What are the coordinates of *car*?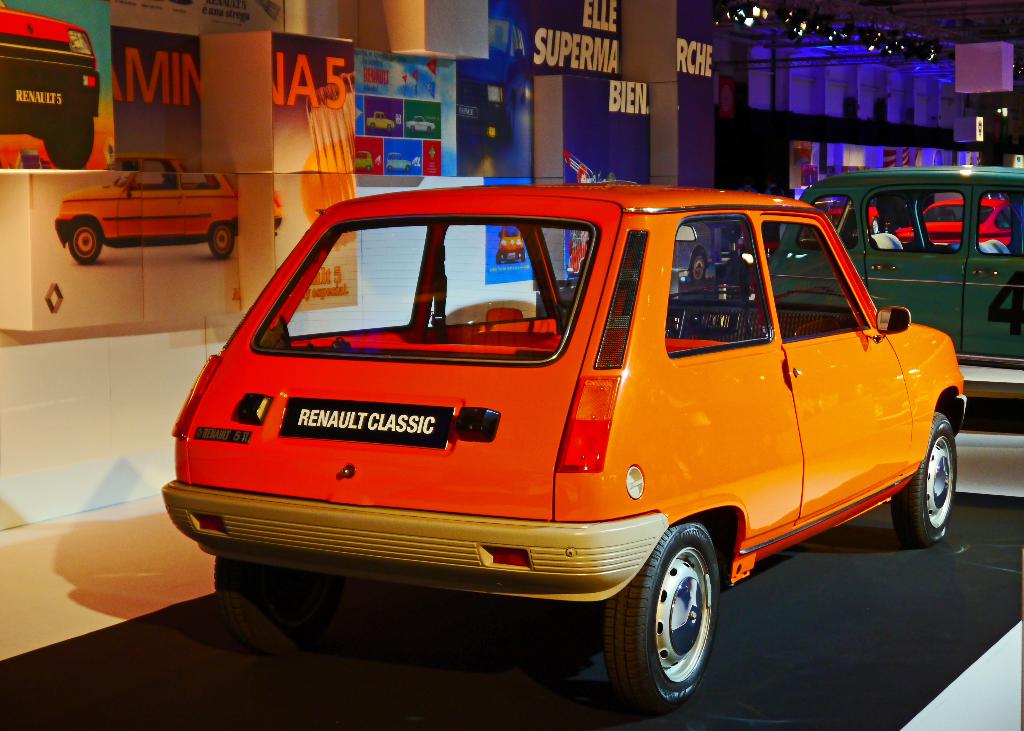
Rect(769, 165, 1023, 369).
